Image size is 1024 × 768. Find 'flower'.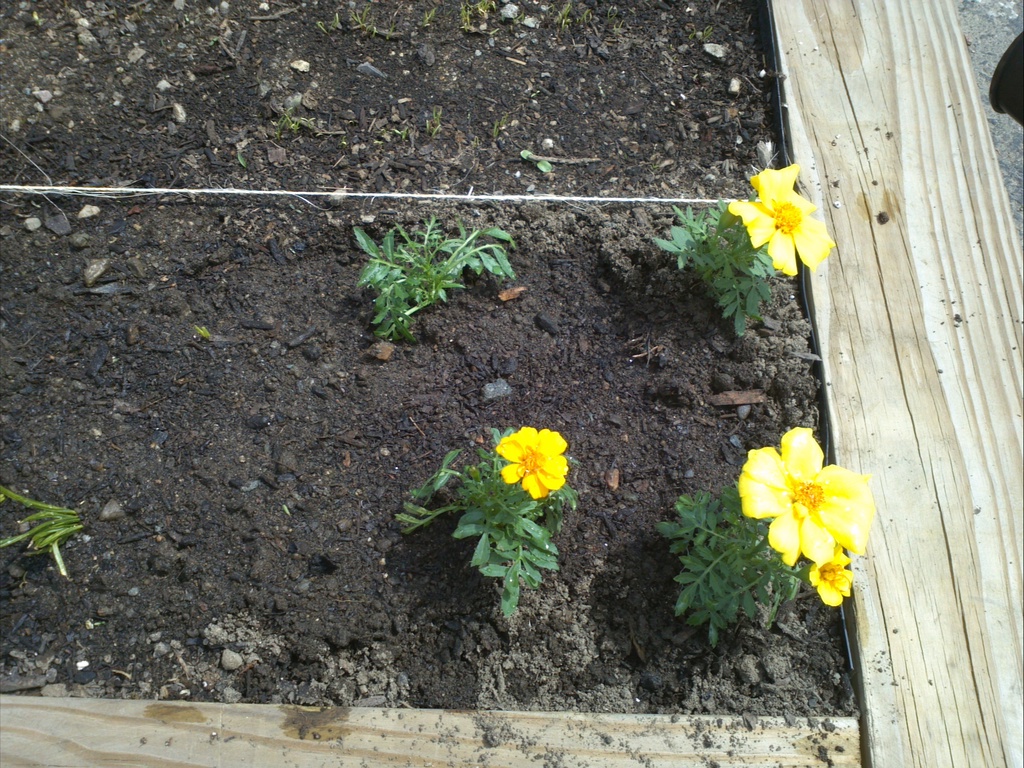
[left=805, top=543, right=856, bottom=604].
